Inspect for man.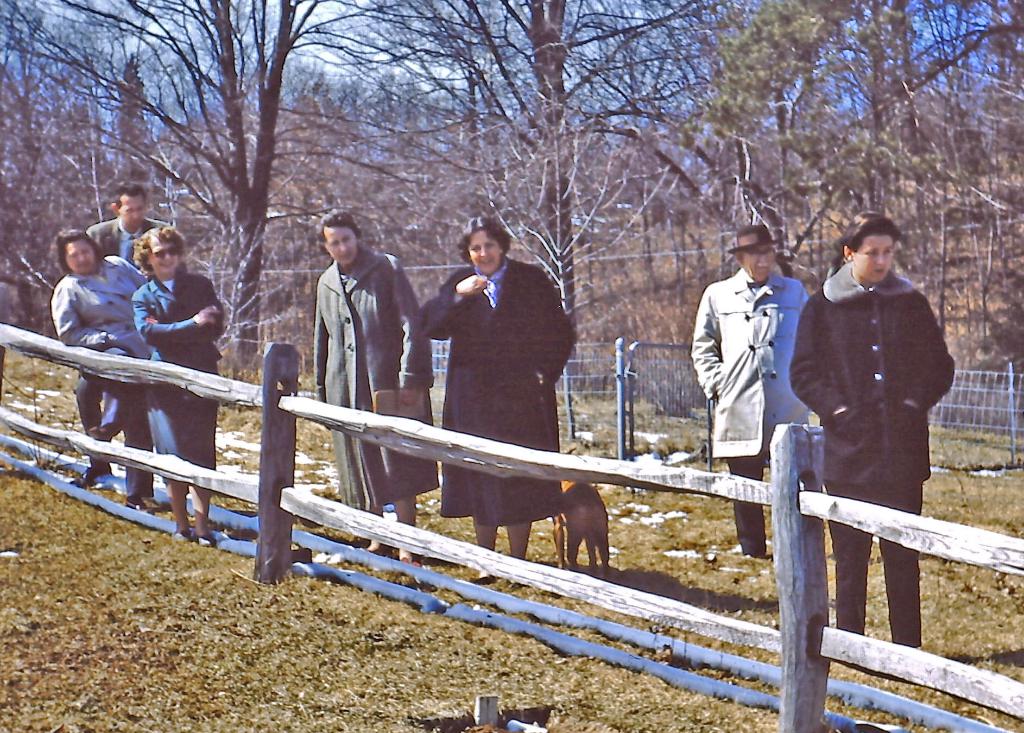
Inspection: detection(79, 181, 173, 439).
